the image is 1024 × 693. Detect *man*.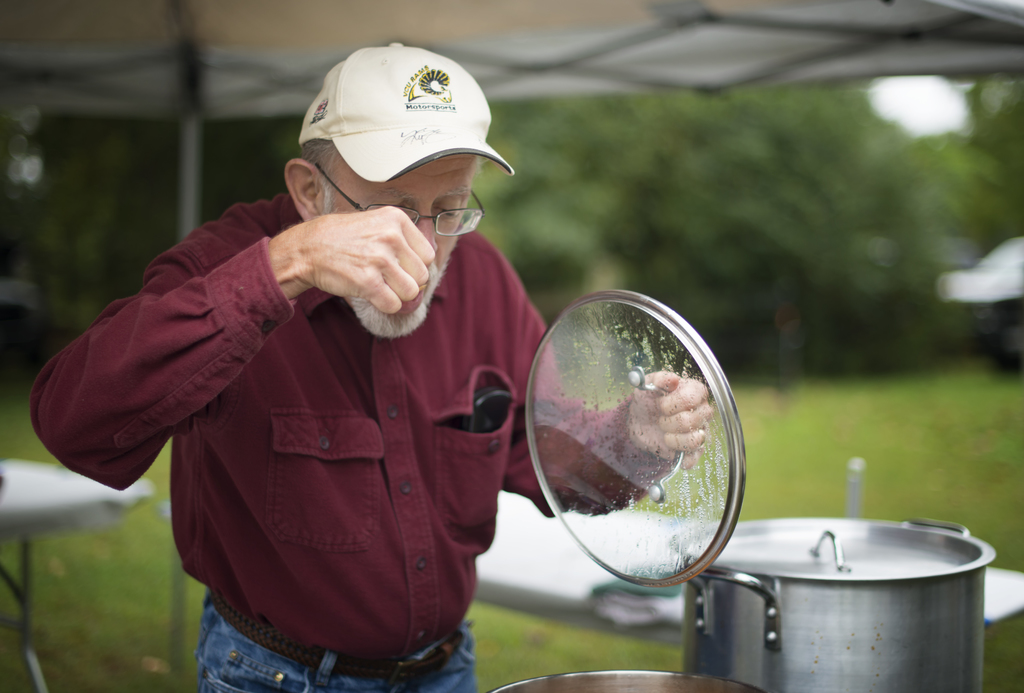
Detection: rect(61, 41, 648, 685).
